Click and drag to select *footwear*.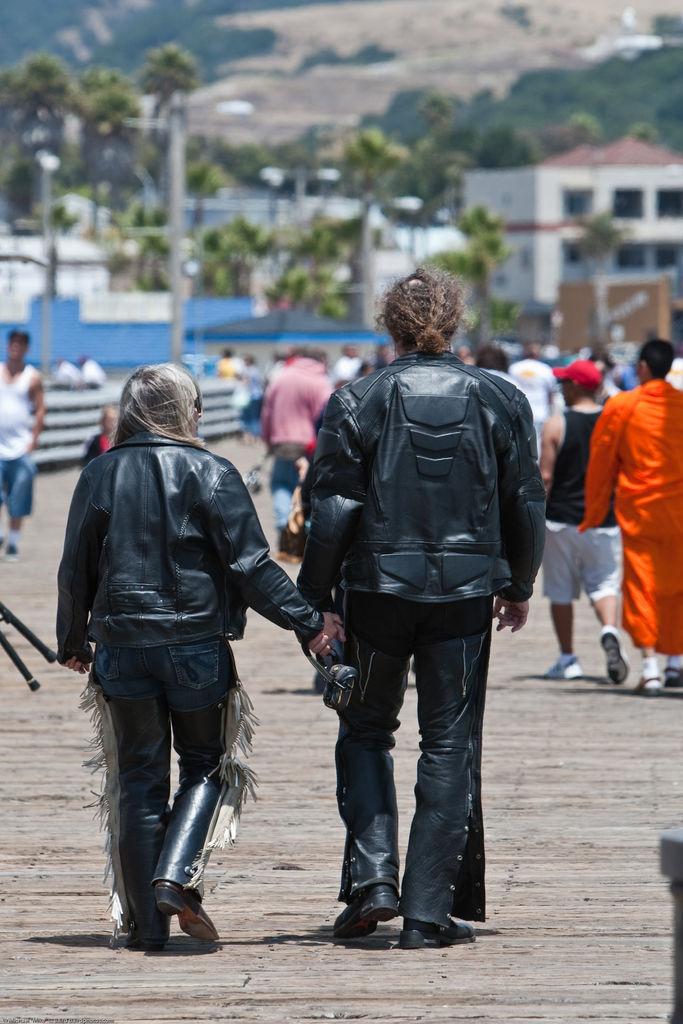
Selection: bbox(6, 539, 24, 564).
